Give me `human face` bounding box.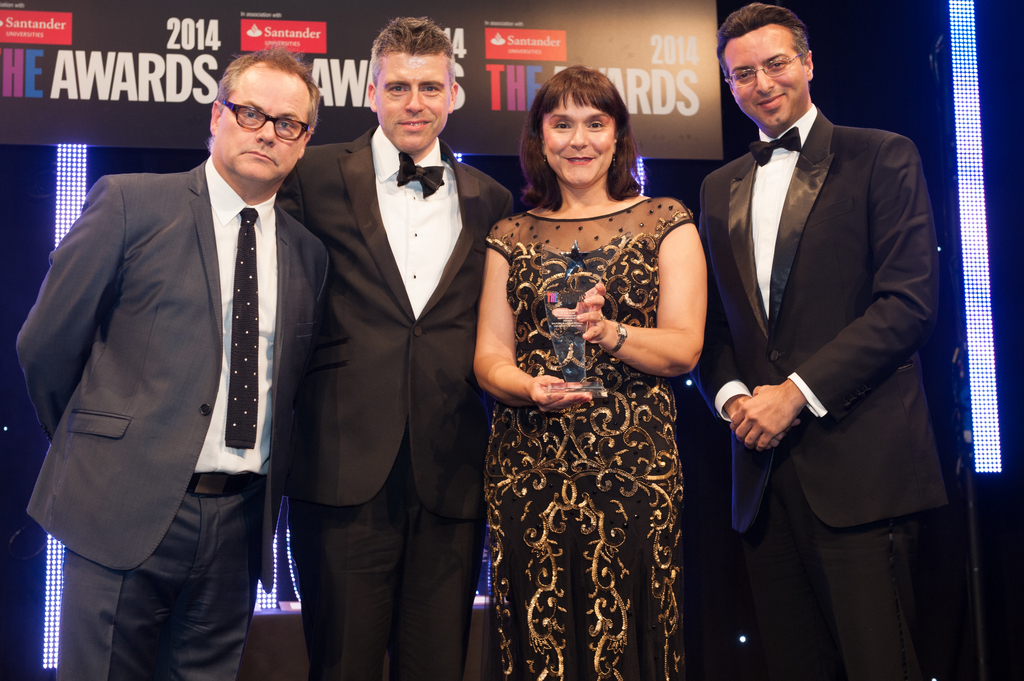
(212, 66, 308, 188).
